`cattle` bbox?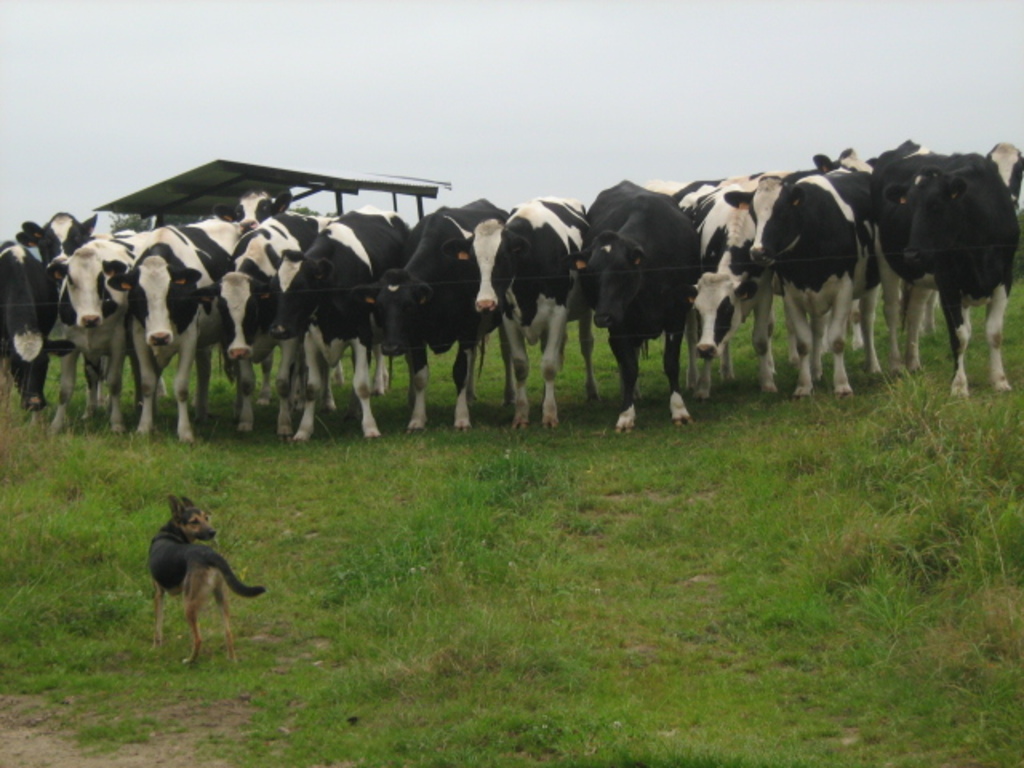
x1=0 y1=234 x2=53 y2=430
